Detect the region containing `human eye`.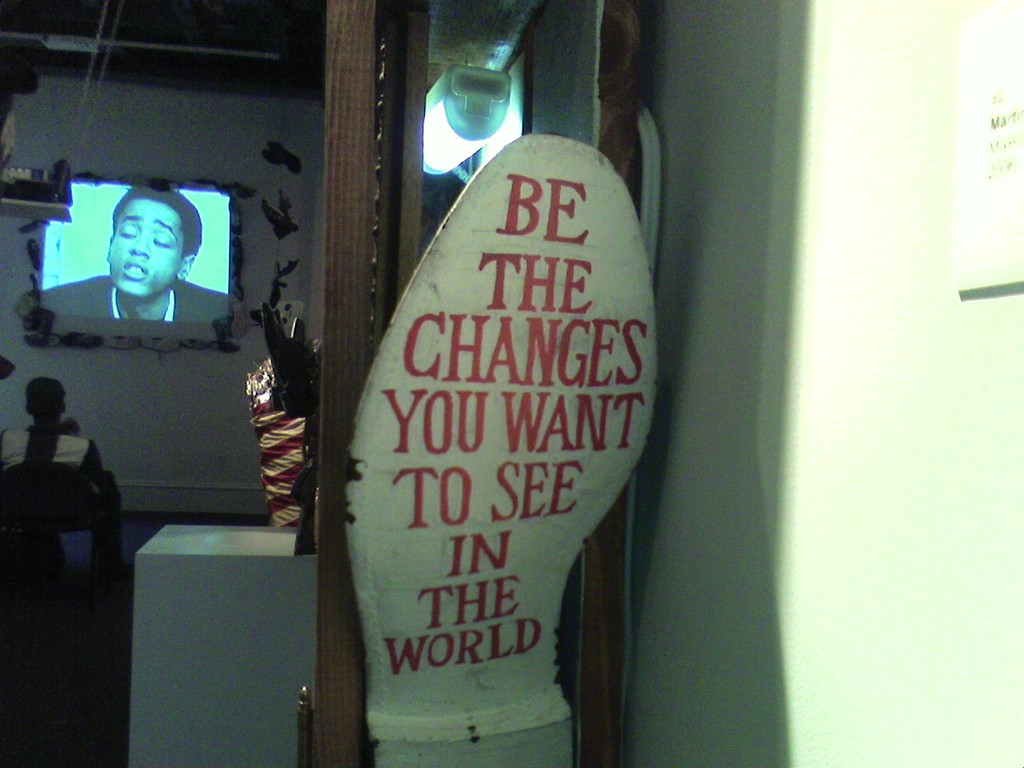
113/227/135/242.
